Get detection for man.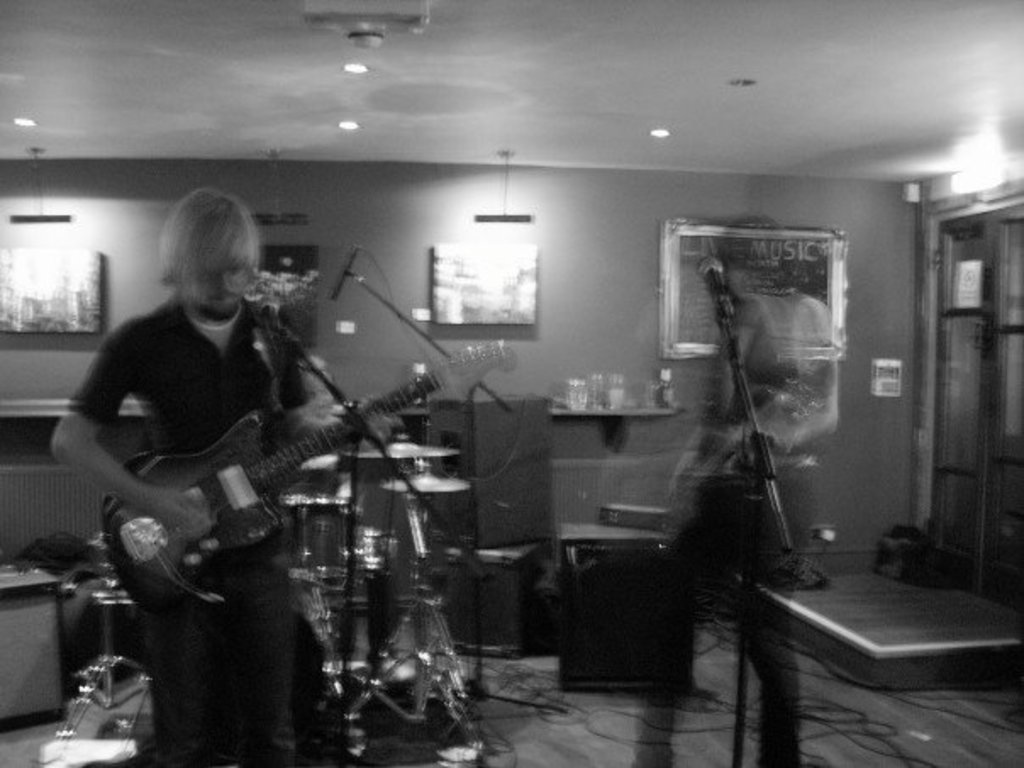
Detection: 41 193 346 766.
